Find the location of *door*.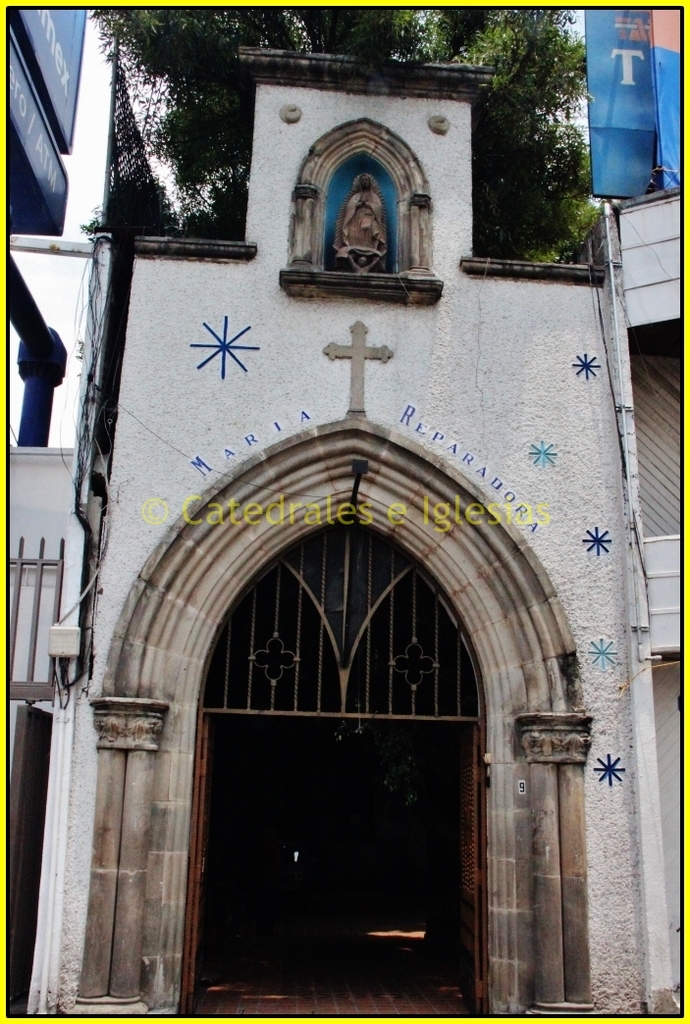
Location: 454 724 481 1005.
